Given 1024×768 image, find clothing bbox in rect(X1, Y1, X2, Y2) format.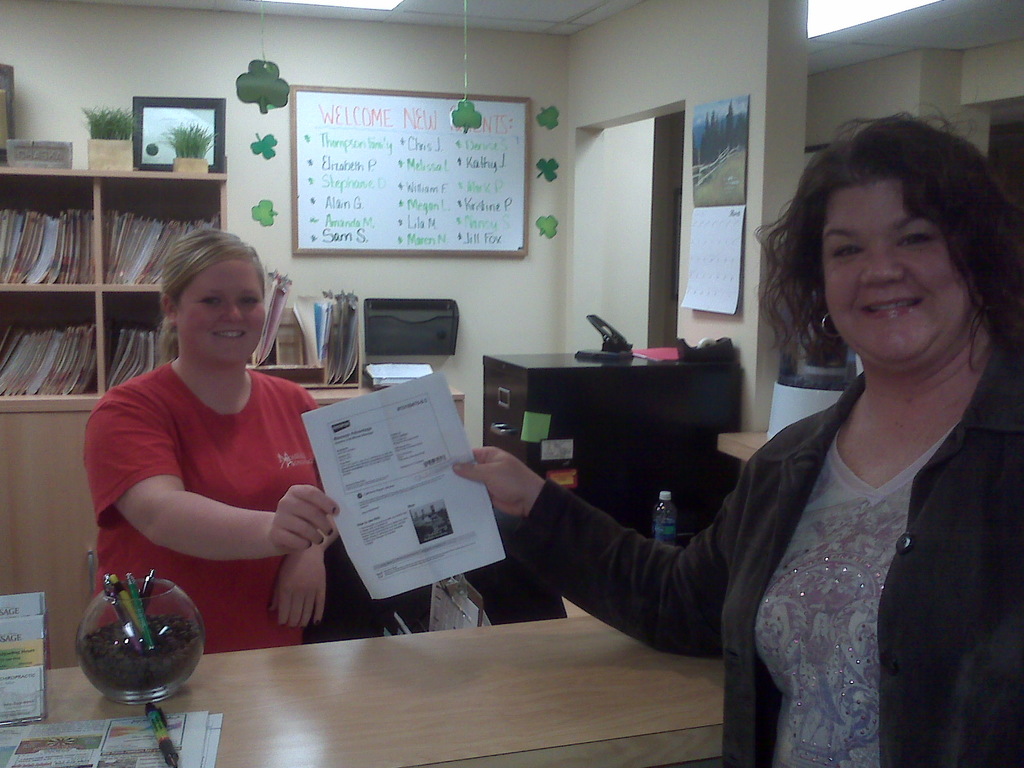
rect(508, 344, 1023, 767).
